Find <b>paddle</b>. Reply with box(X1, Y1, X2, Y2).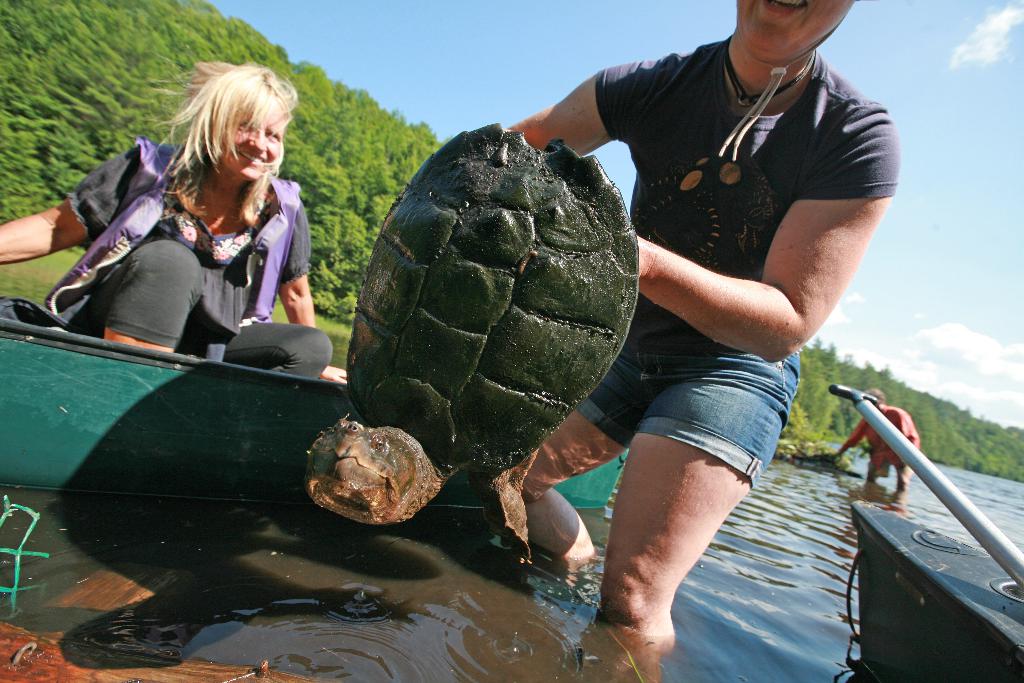
box(828, 386, 1023, 590).
